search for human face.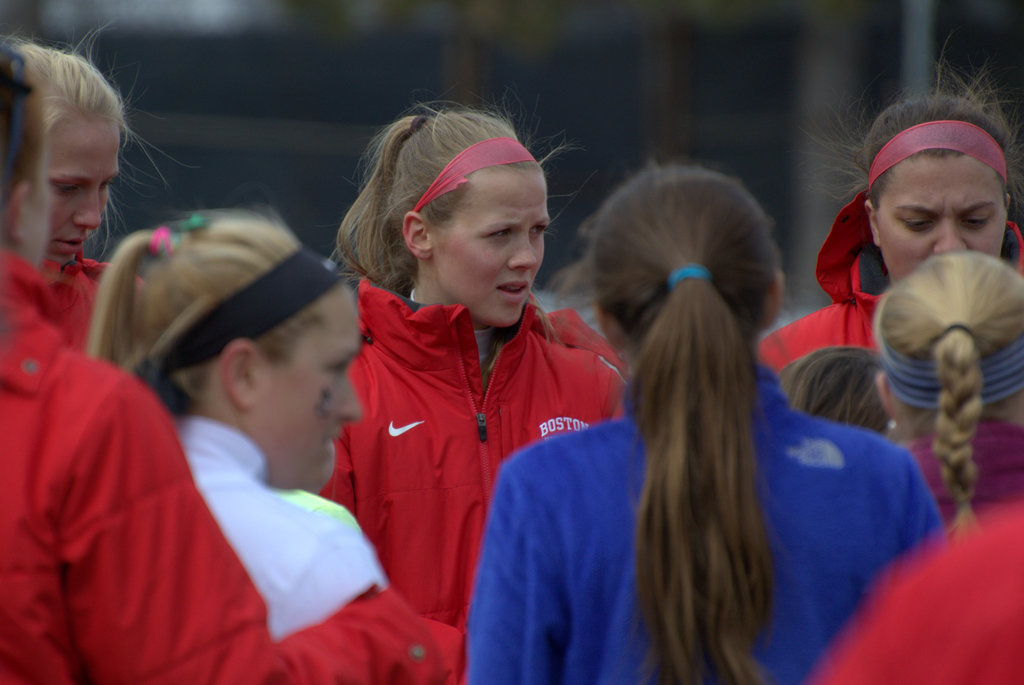
Found at {"left": 12, "top": 131, "right": 51, "bottom": 273}.
